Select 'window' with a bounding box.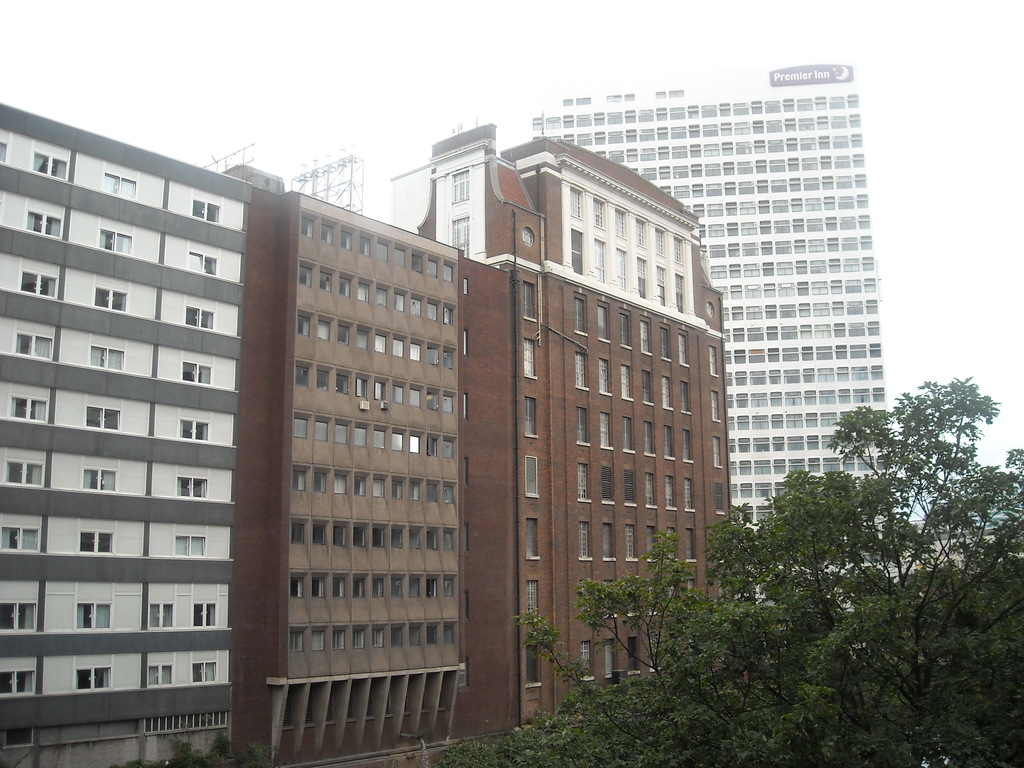
(x1=831, y1=283, x2=841, y2=294).
